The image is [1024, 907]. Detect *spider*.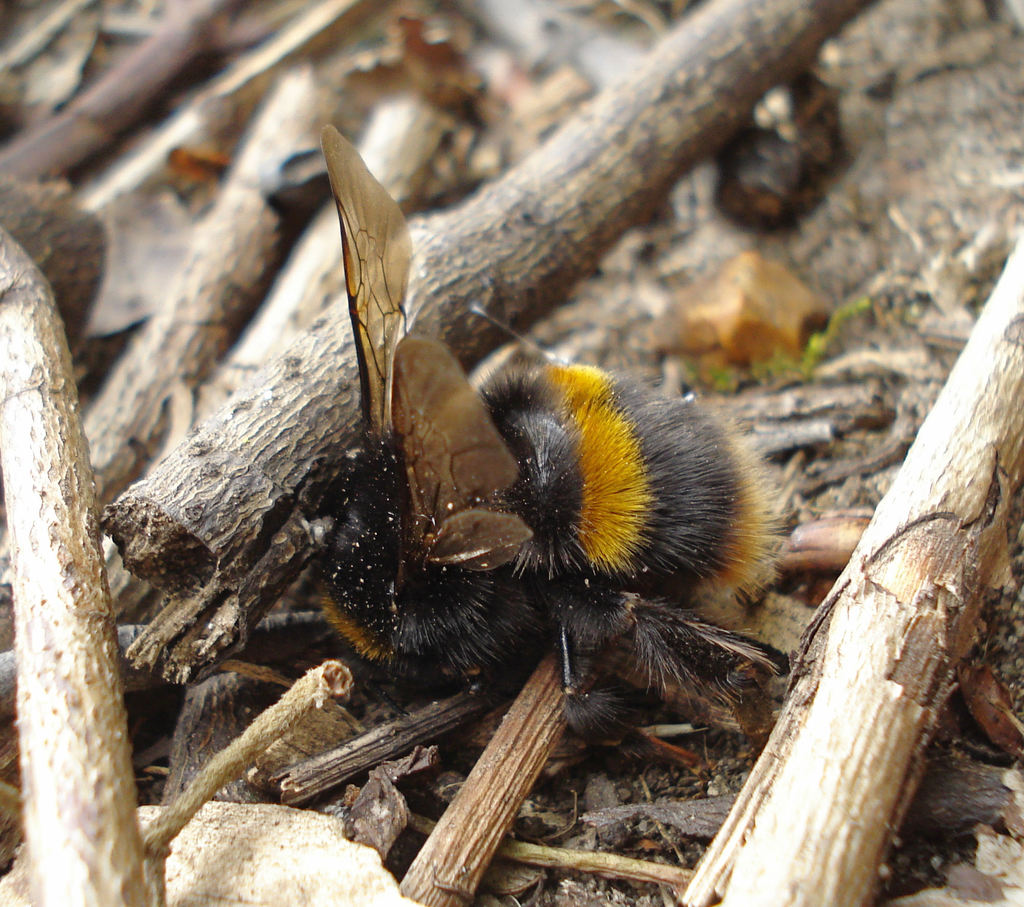
Detection: bbox(179, 349, 794, 774).
